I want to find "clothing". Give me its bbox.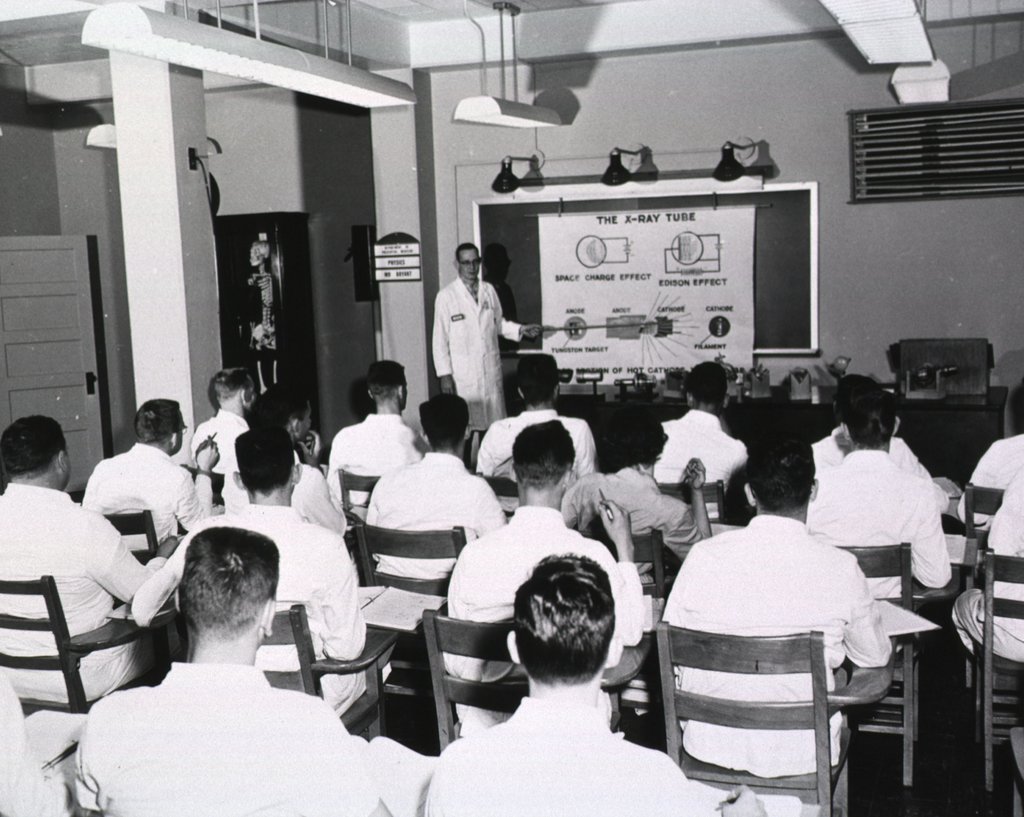
<box>666,484,903,816</box>.
